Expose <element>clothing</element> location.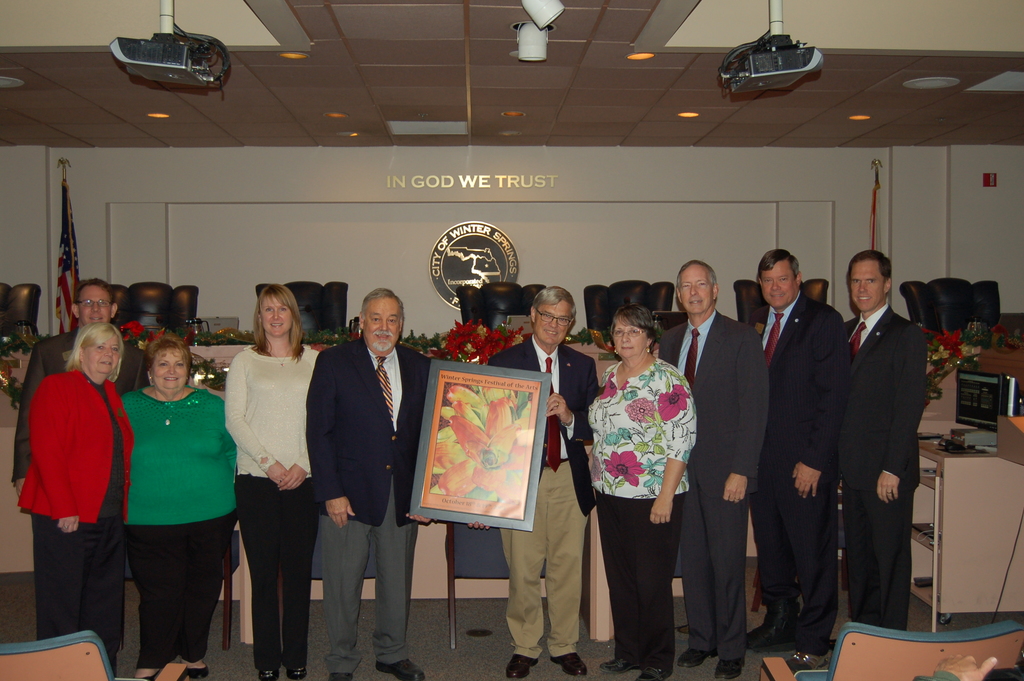
Exposed at <bbox>650, 313, 758, 664</bbox>.
